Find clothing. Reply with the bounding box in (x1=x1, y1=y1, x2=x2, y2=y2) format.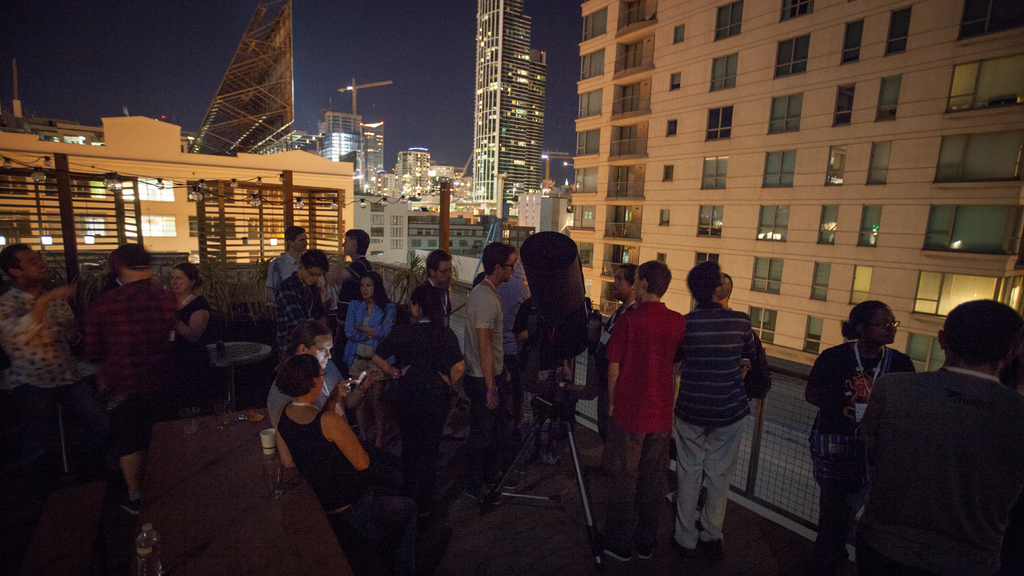
(x1=342, y1=298, x2=397, y2=394).
